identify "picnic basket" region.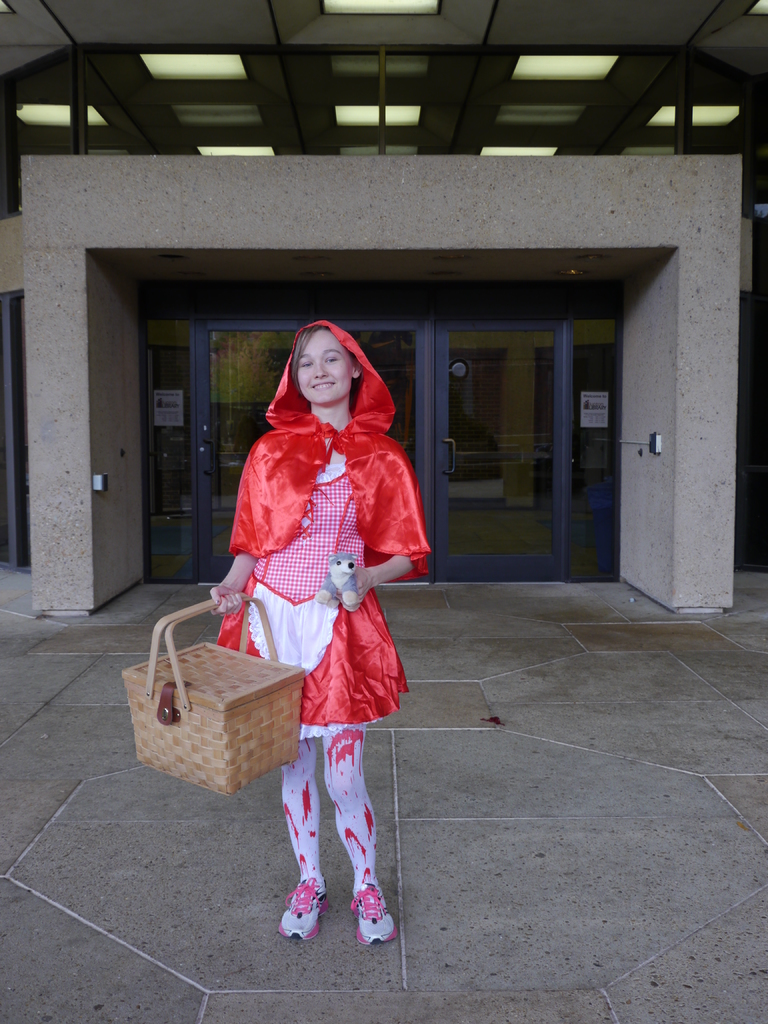
Region: crop(120, 592, 308, 800).
